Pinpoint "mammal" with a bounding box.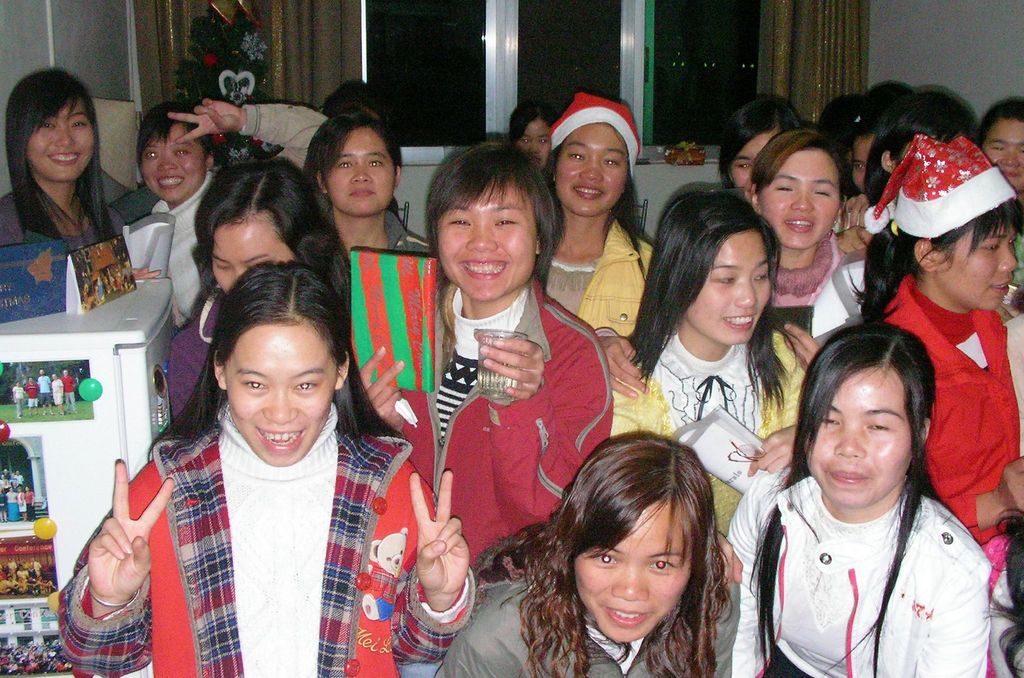
pyautogui.locateOnScreen(357, 131, 616, 574).
